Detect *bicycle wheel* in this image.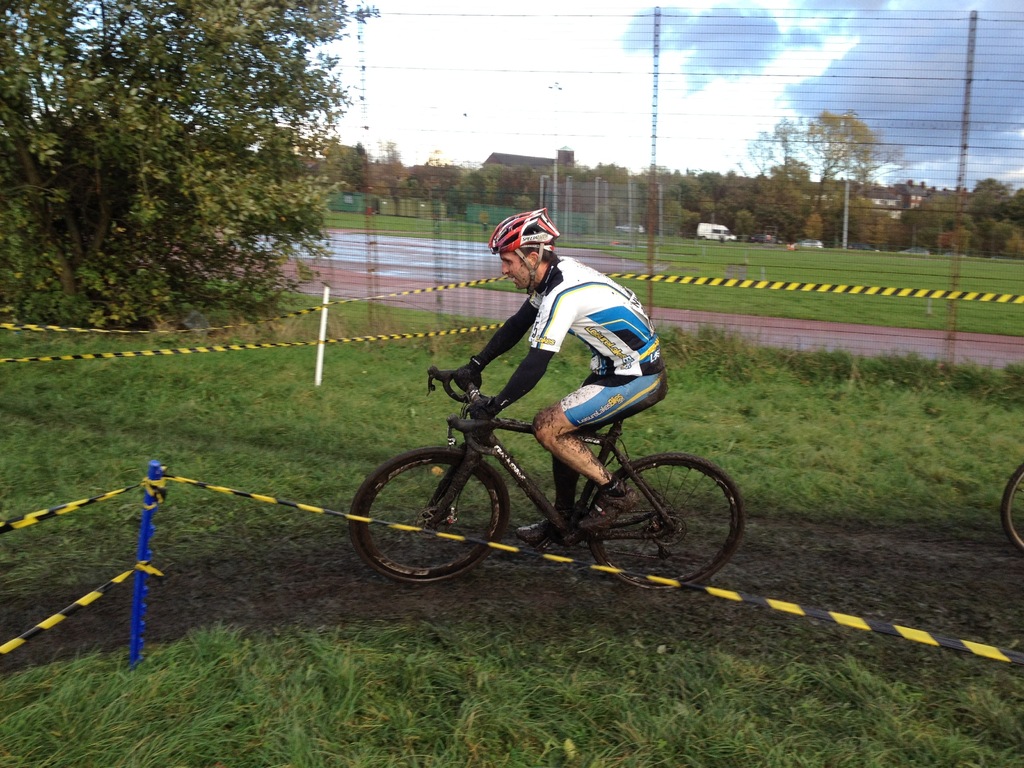
Detection: (582,442,728,590).
